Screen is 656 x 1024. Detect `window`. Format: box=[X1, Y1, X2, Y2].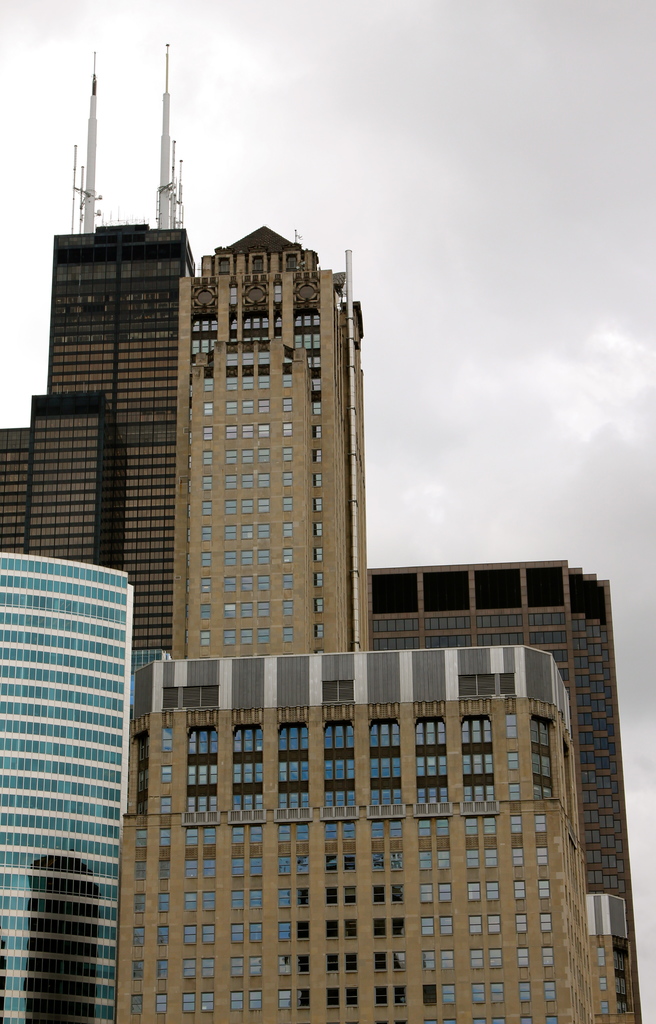
box=[259, 627, 274, 645].
